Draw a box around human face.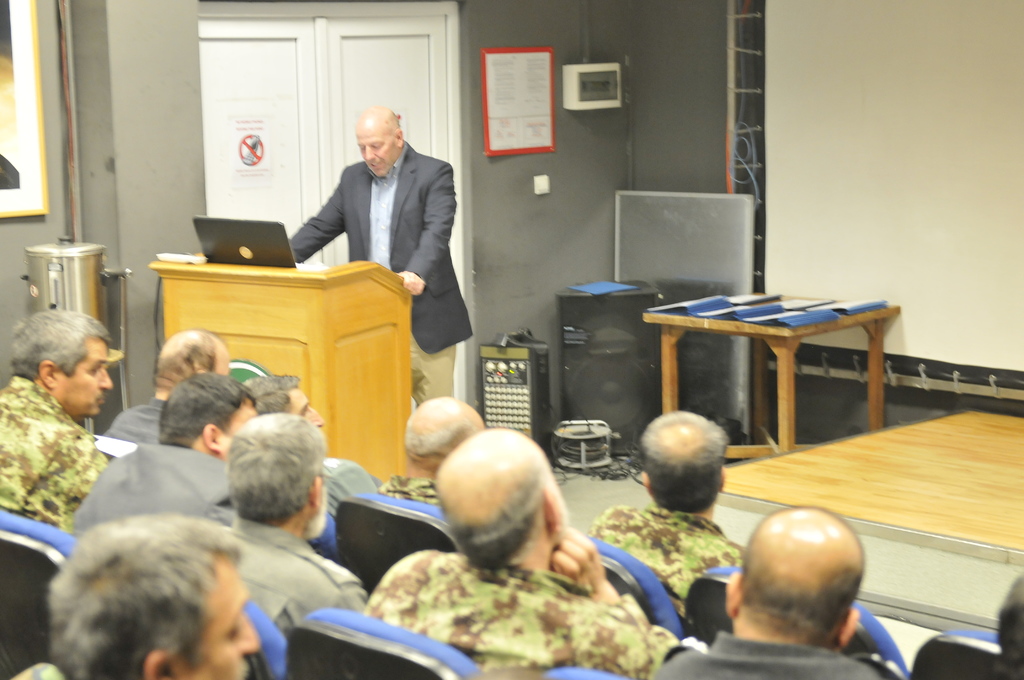
l=192, t=570, r=260, b=679.
